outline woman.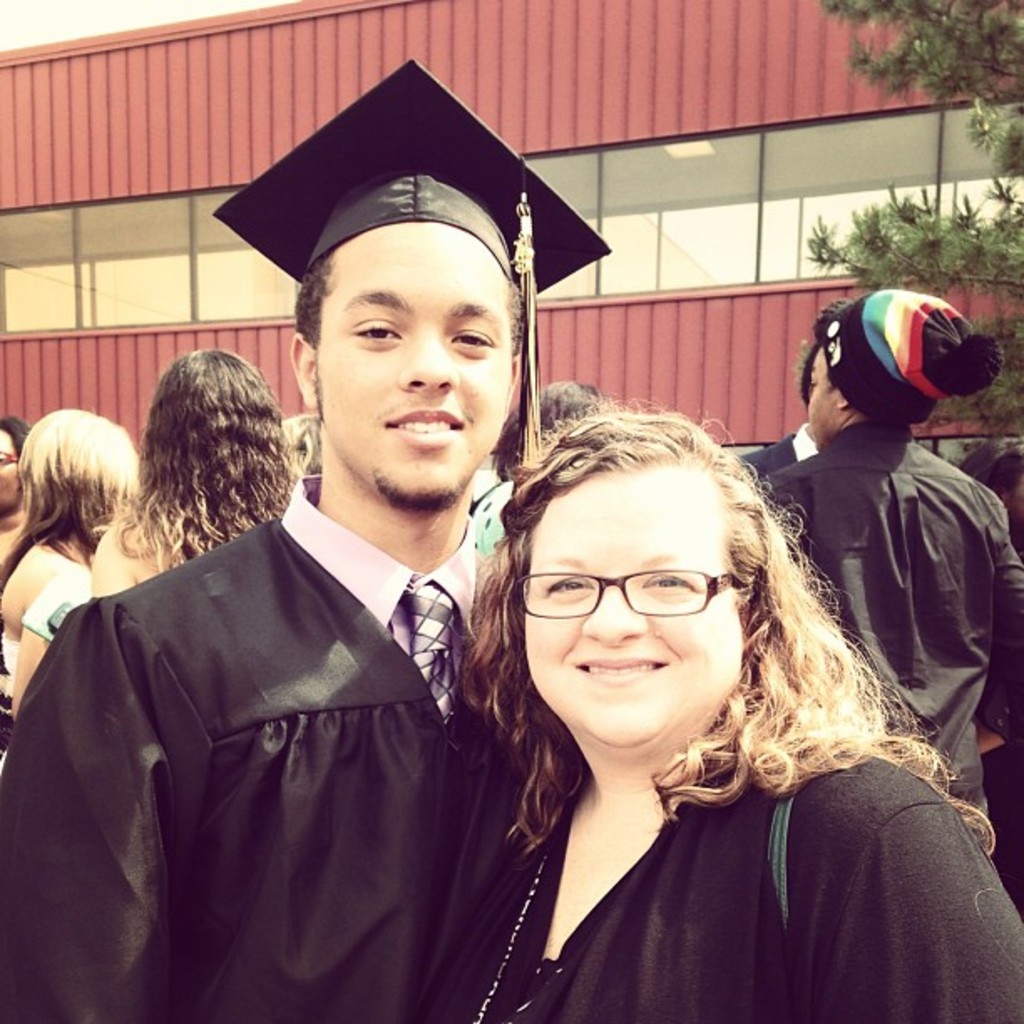
Outline: region(420, 405, 984, 994).
